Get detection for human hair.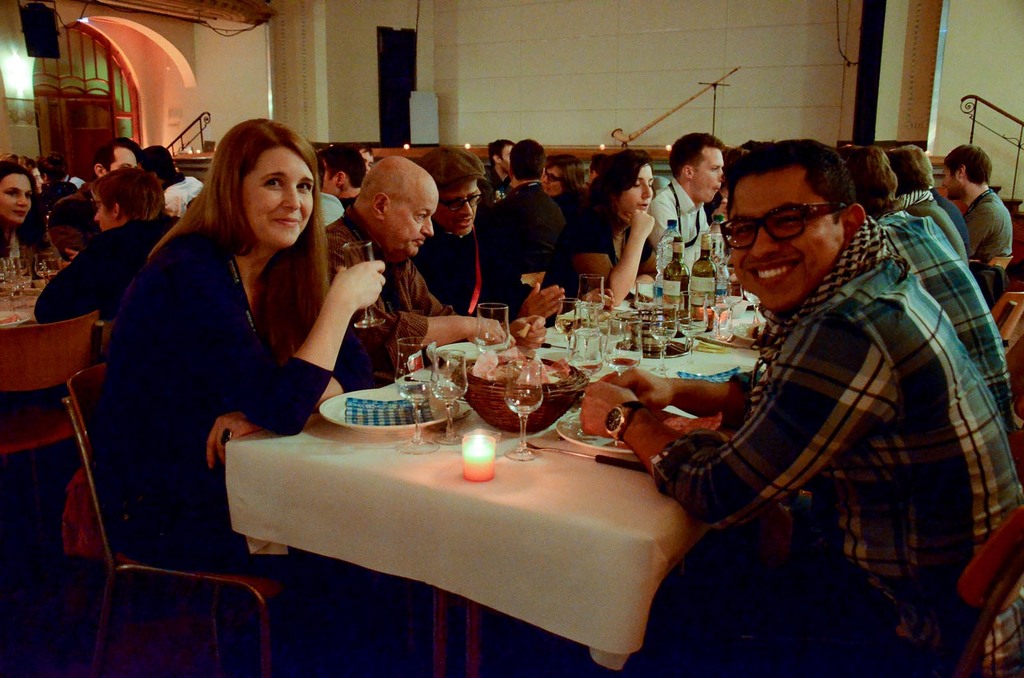
Detection: l=356, t=145, r=379, b=159.
